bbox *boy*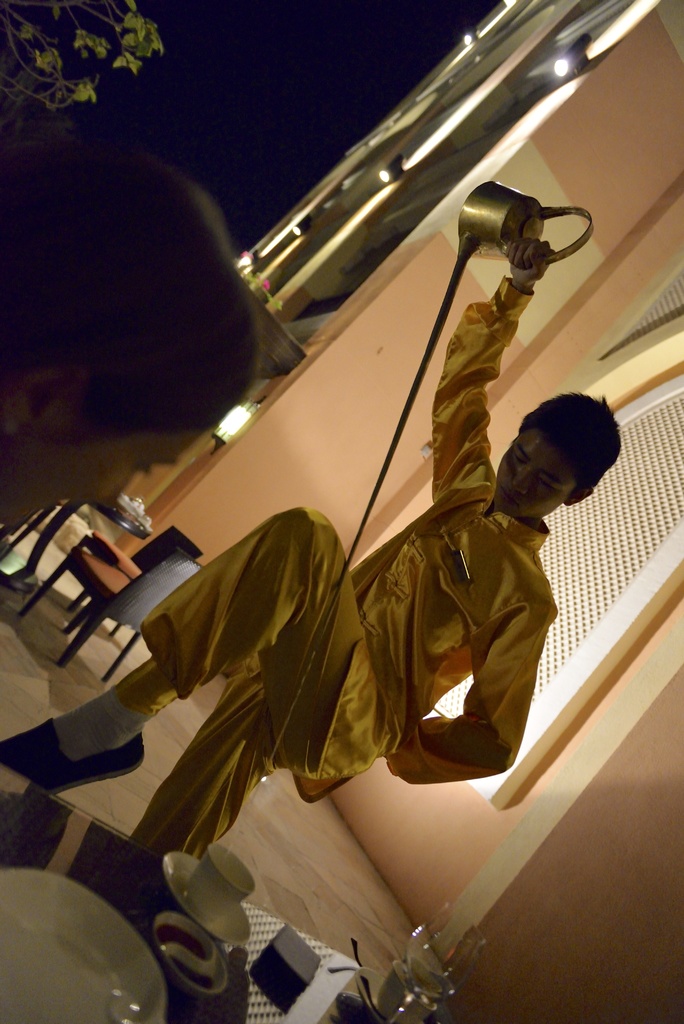
pyautogui.locateOnScreen(0, 218, 631, 915)
